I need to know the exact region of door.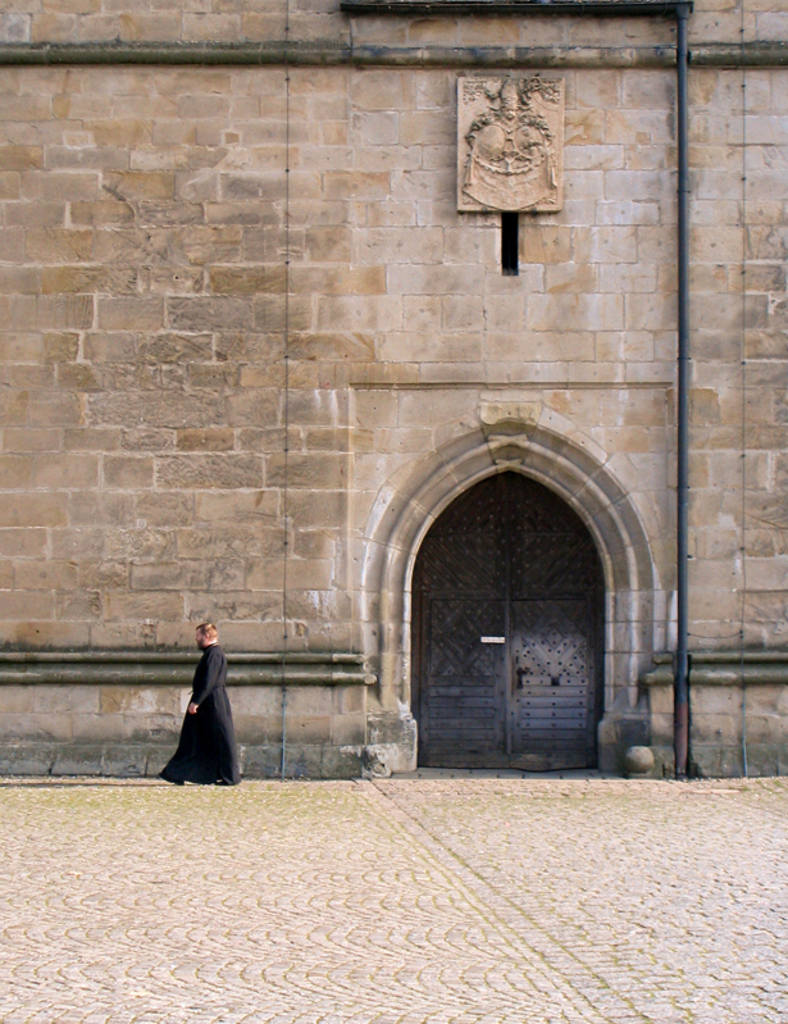
Region: 405, 470, 603, 775.
